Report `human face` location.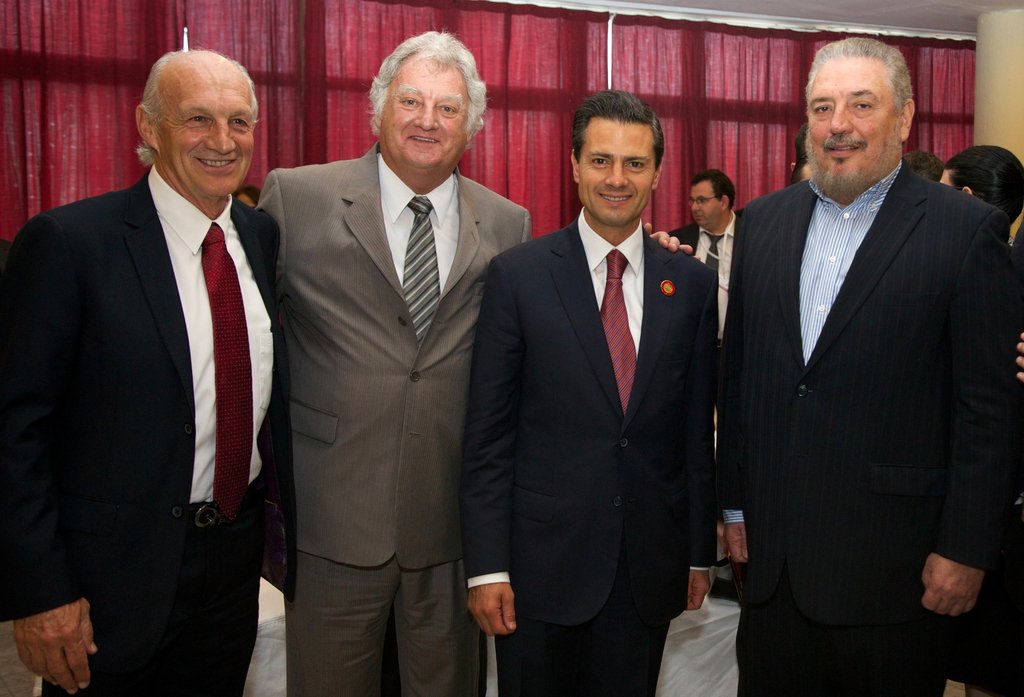
Report: rect(145, 66, 254, 201).
